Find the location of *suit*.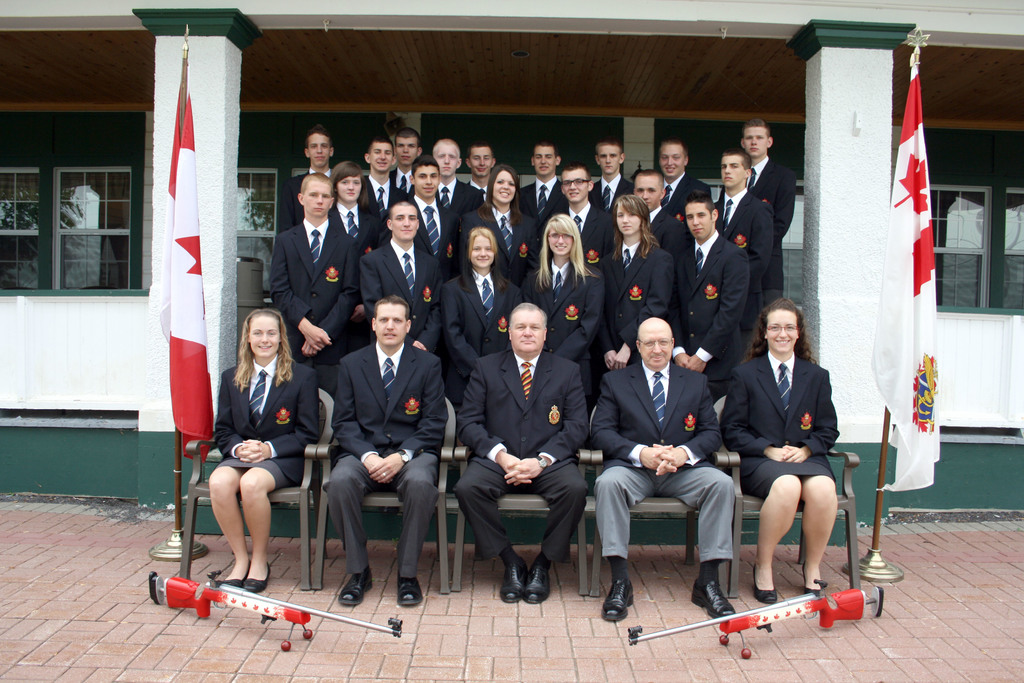
Location: 717:350:841:504.
